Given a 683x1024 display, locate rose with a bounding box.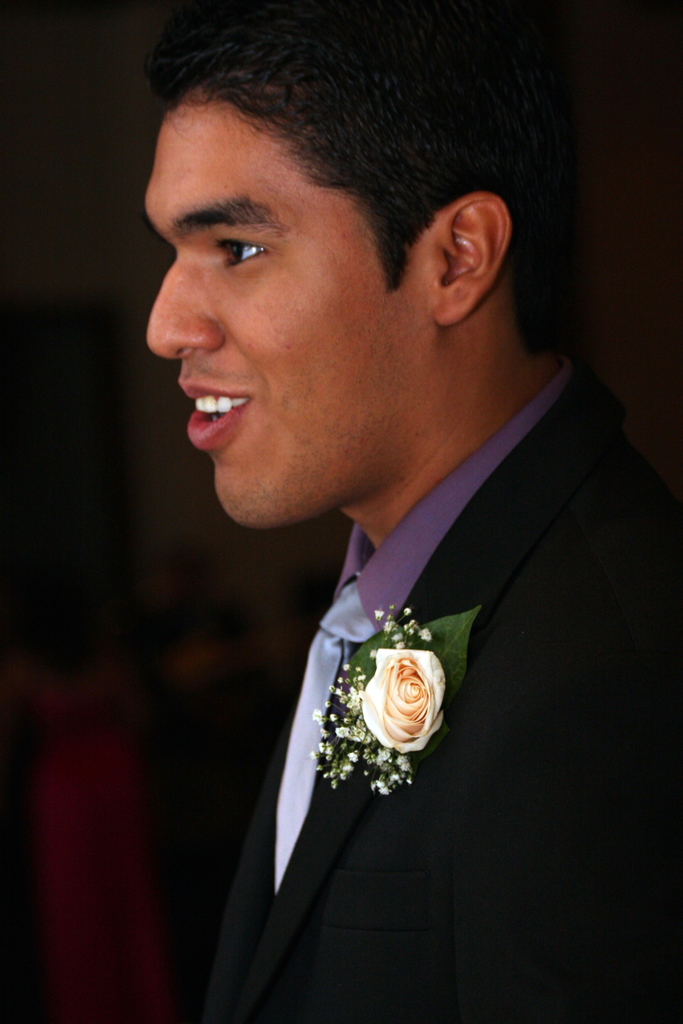
Located: (x1=357, y1=653, x2=449, y2=760).
